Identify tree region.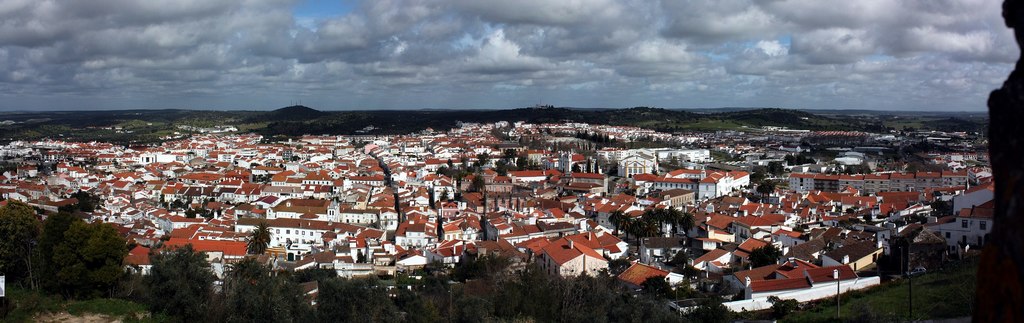
Region: box=[318, 268, 410, 322].
